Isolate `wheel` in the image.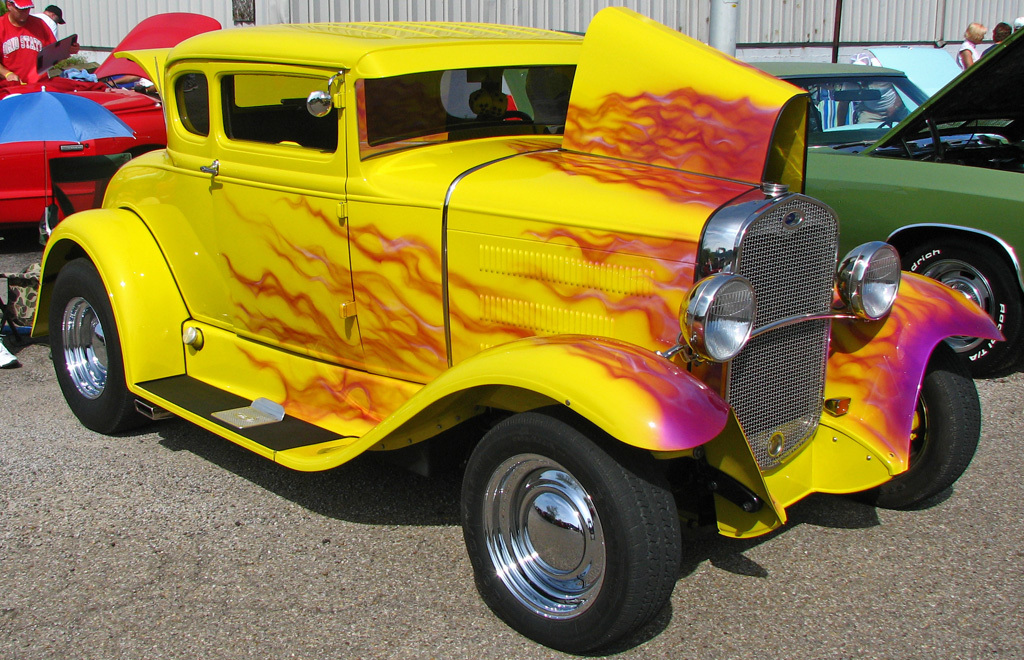
Isolated region: left=850, top=343, right=978, bottom=507.
